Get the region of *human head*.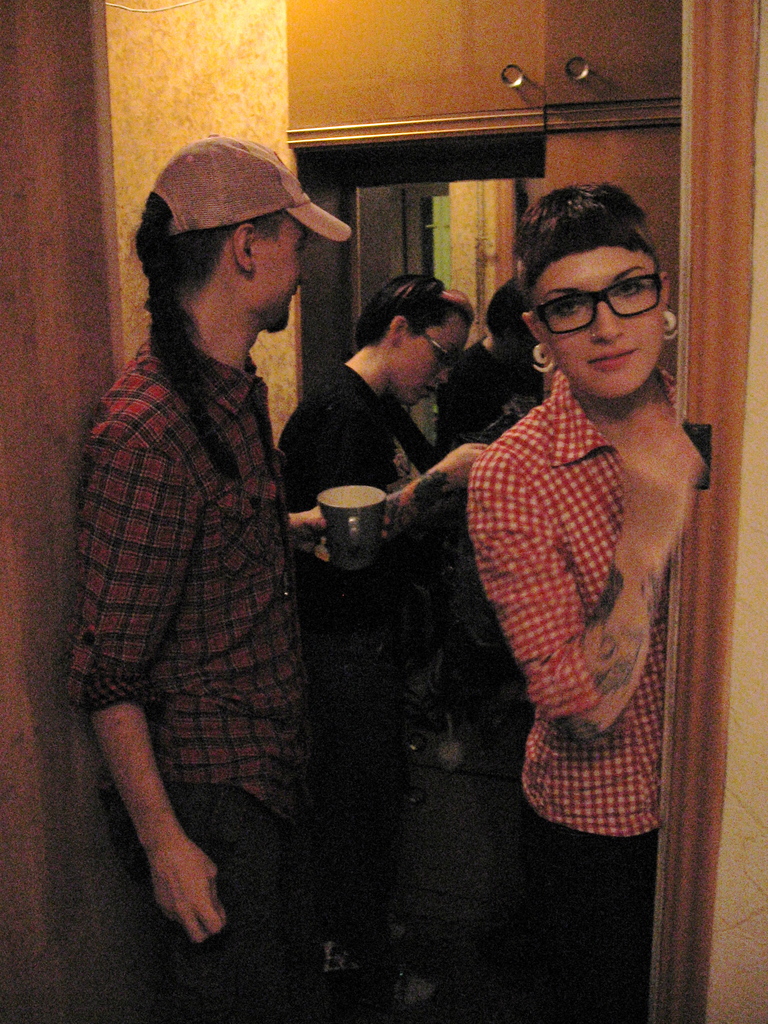
box=[496, 180, 672, 396].
